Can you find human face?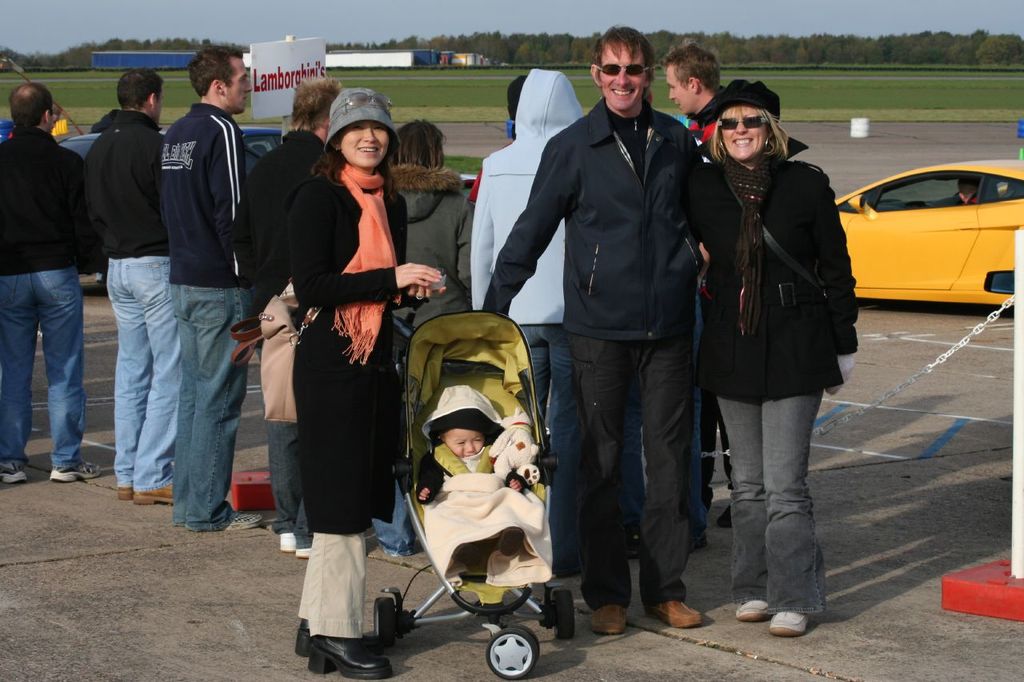
Yes, bounding box: [left=444, top=430, right=484, bottom=458].
